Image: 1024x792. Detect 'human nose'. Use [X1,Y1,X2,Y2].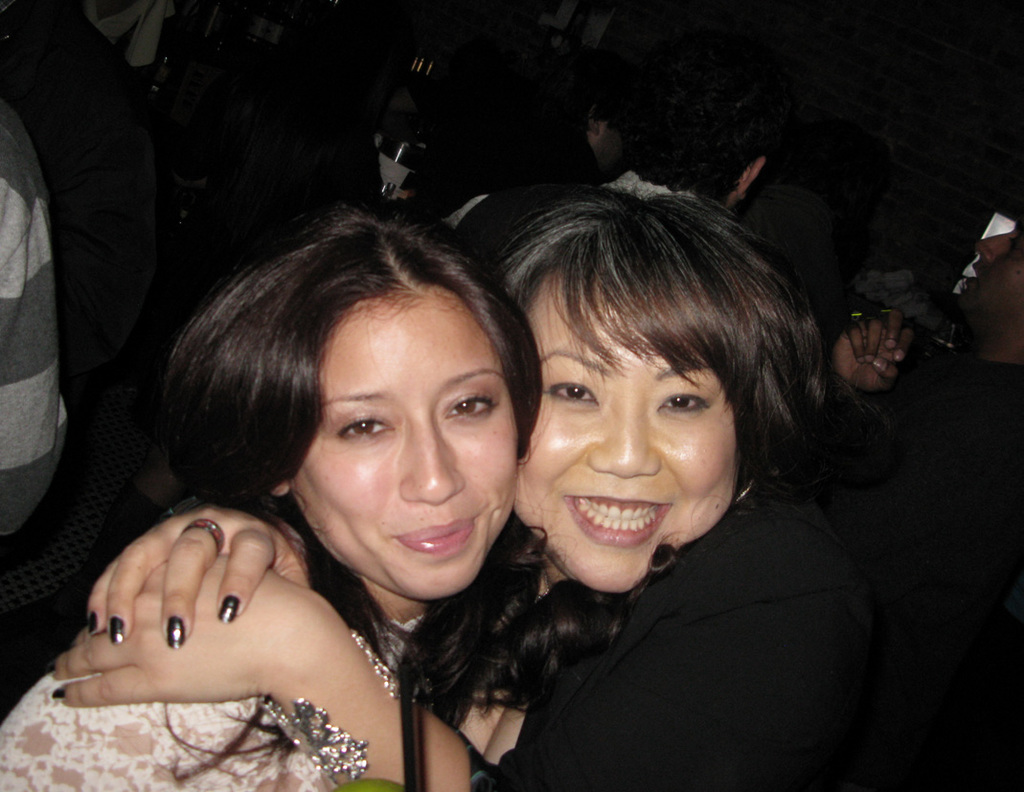
[587,402,657,479].
